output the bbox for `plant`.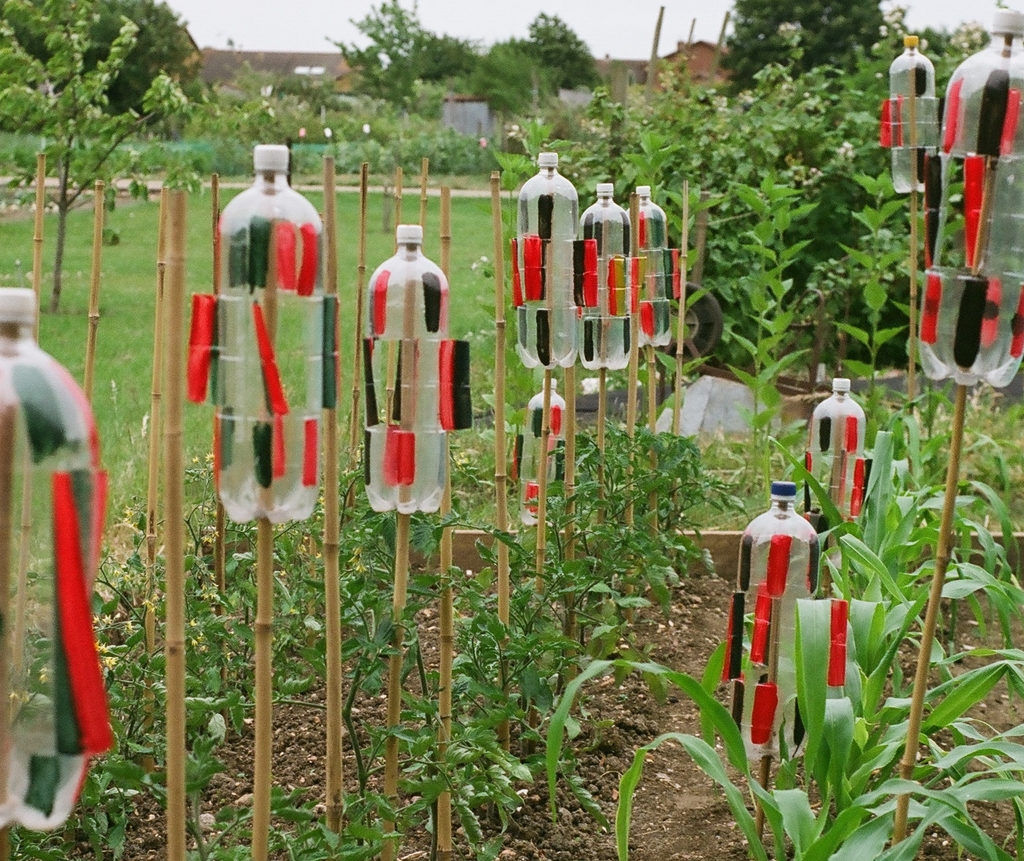
locate(0, 0, 183, 311).
